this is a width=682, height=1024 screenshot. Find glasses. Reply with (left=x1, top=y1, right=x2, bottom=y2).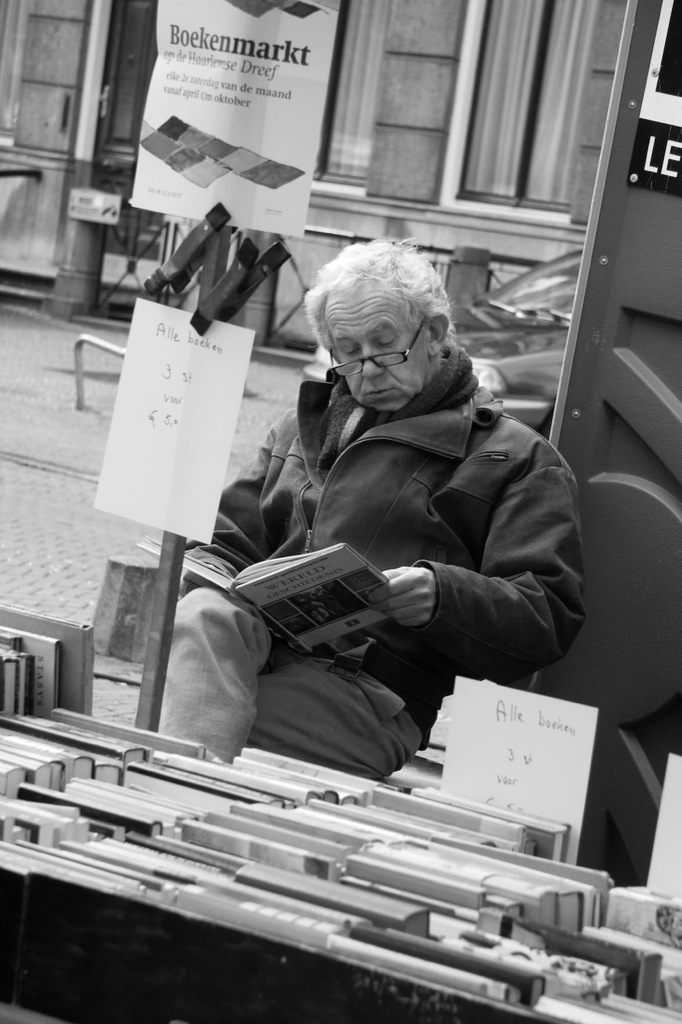
(left=328, top=316, right=426, bottom=383).
